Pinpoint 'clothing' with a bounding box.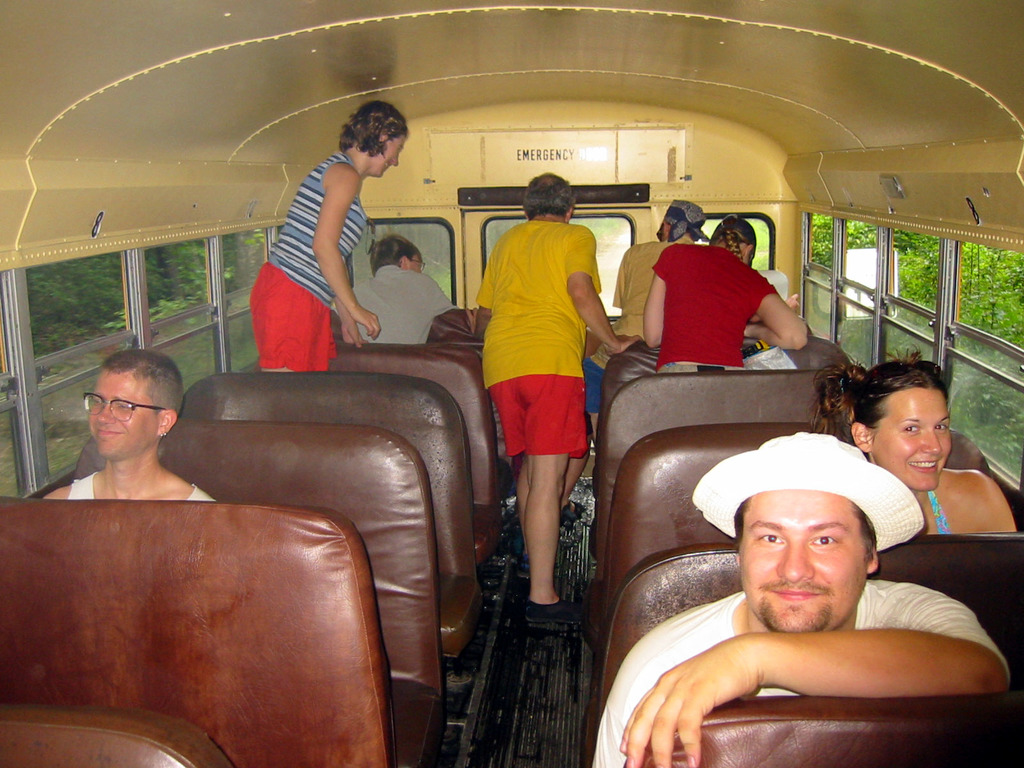
[479, 194, 608, 513].
